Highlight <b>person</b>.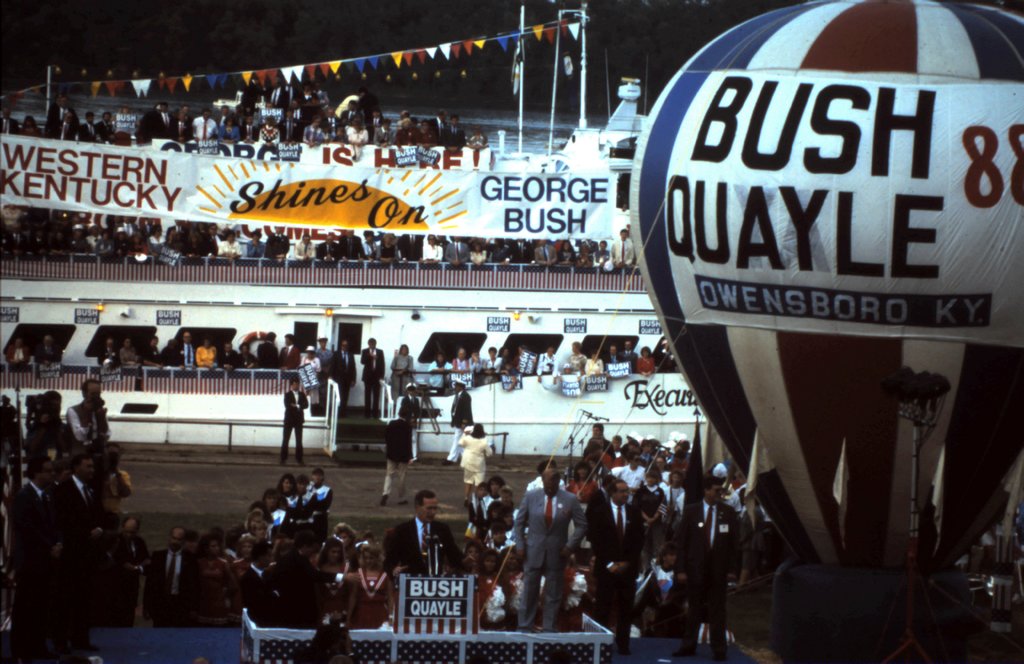
Highlighted region: [359, 327, 394, 401].
